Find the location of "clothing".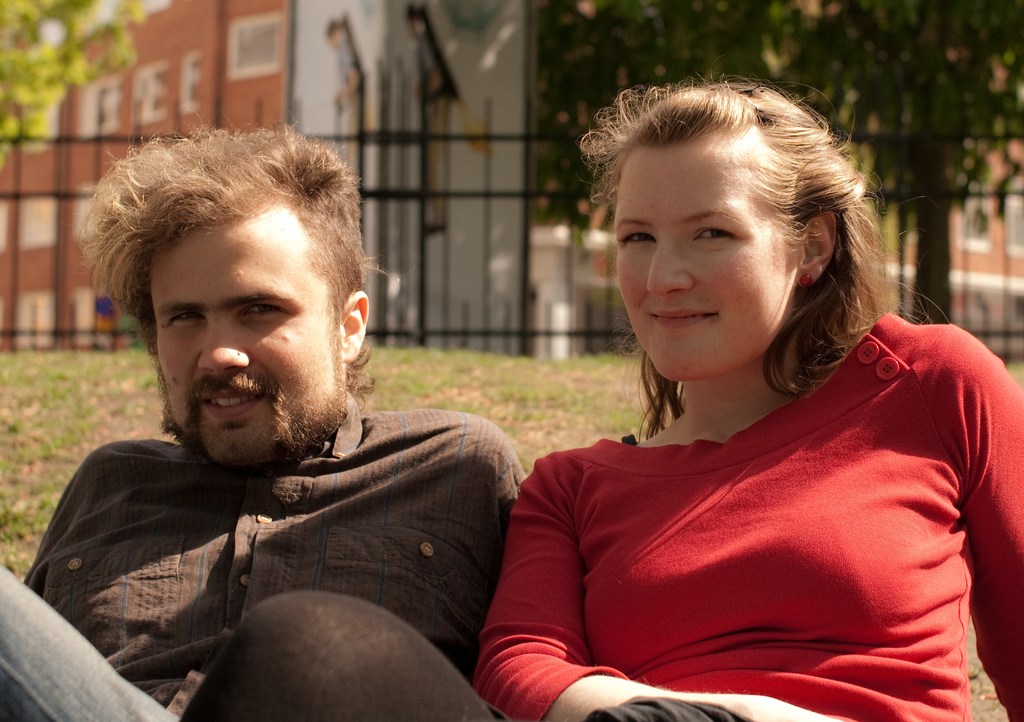
Location: <region>18, 412, 532, 712</region>.
